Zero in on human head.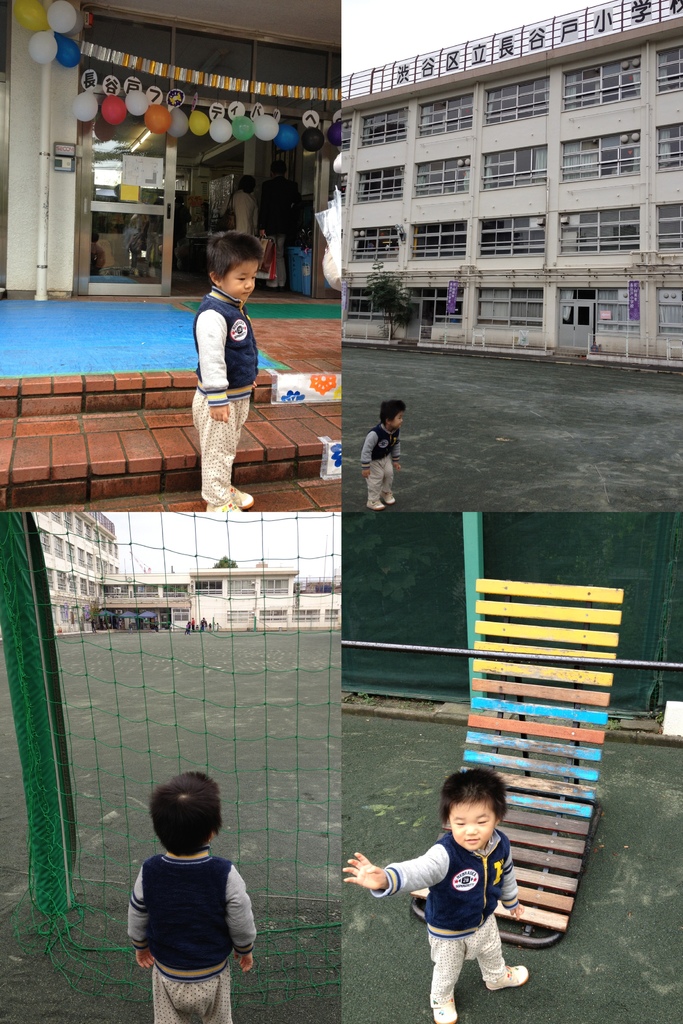
Zeroed in: locate(208, 232, 265, 302).
